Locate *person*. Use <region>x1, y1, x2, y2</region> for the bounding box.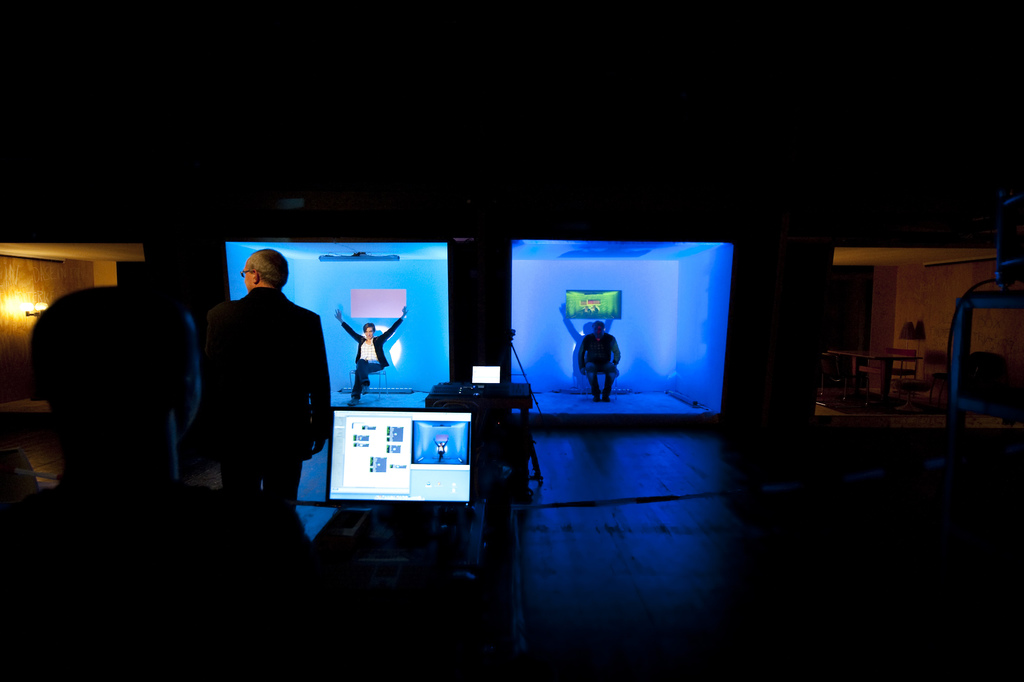
<region>26, 281, 314, 551</region>.
